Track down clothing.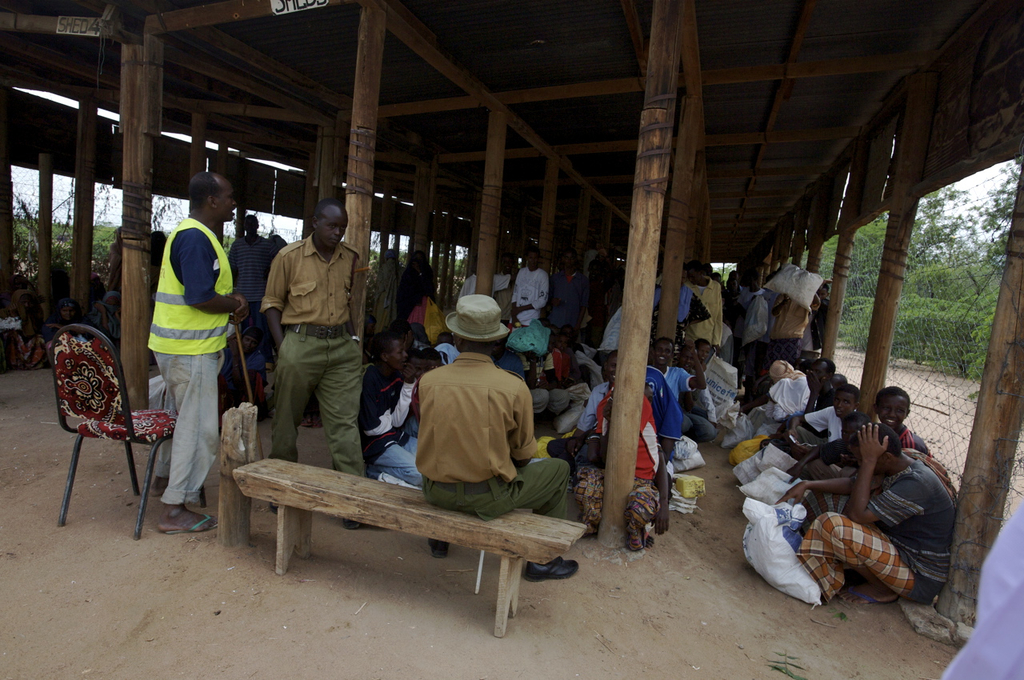
Tracked to 801 405 842 450.
